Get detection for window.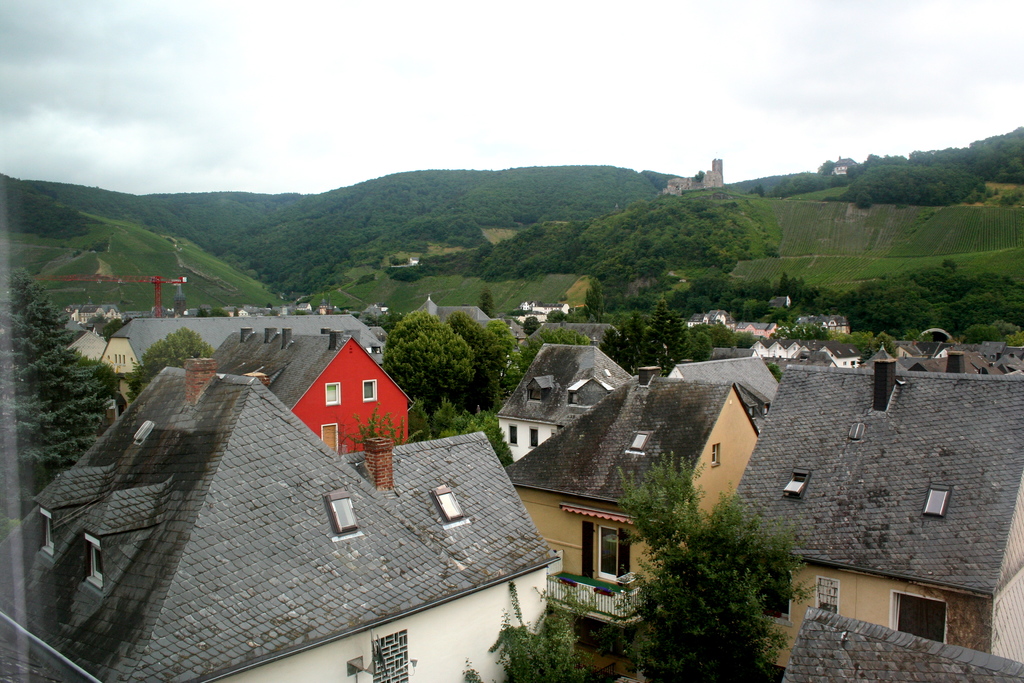
Detection: <bbox>437, 494, 465, 519</bbox>.
